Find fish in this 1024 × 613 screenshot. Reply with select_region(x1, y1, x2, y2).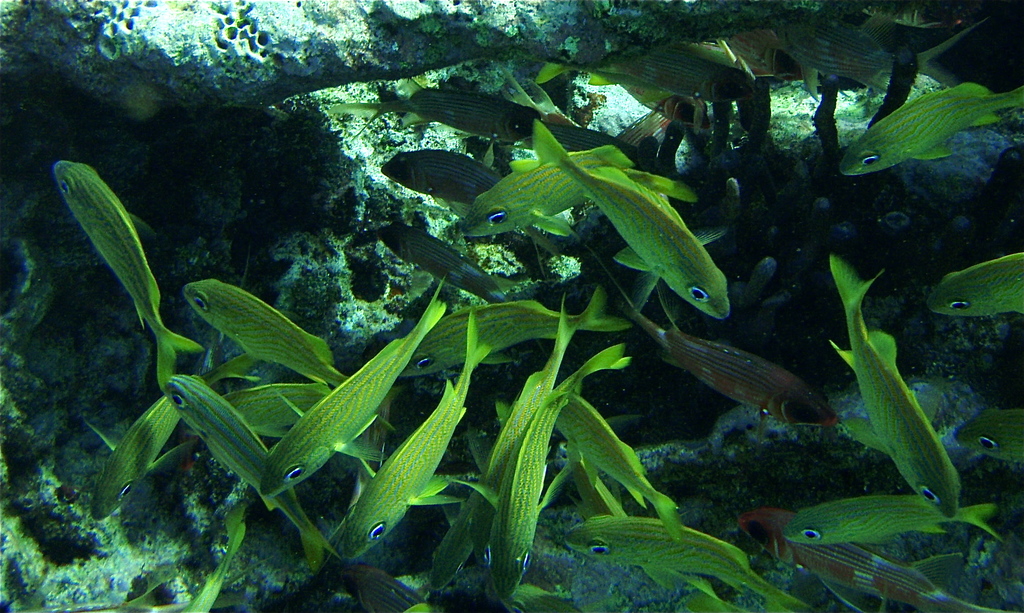
select_region(630, 293, 838, 429).
